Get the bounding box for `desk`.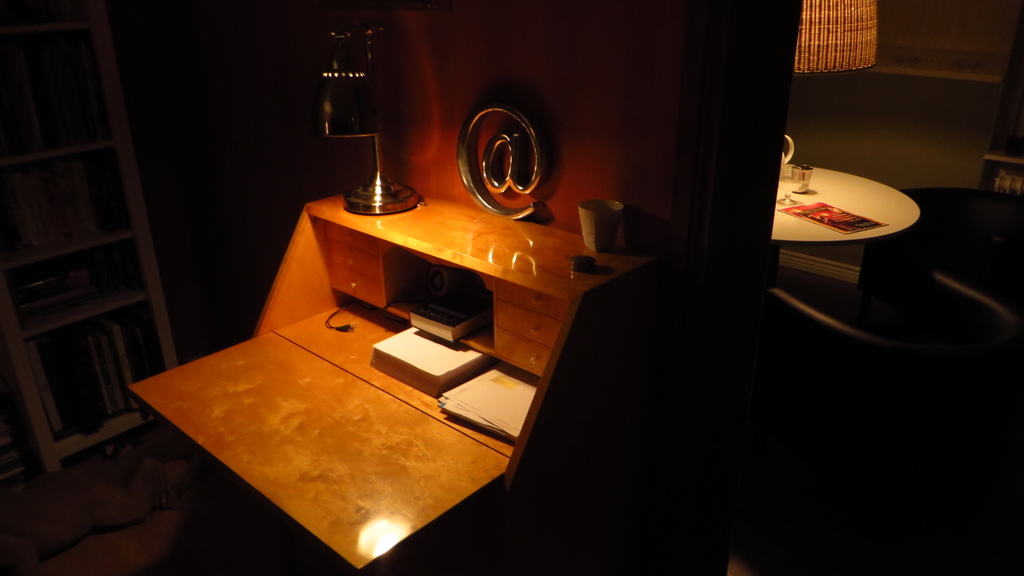
(x1=775, y1=166, x2=920, y2=239).
